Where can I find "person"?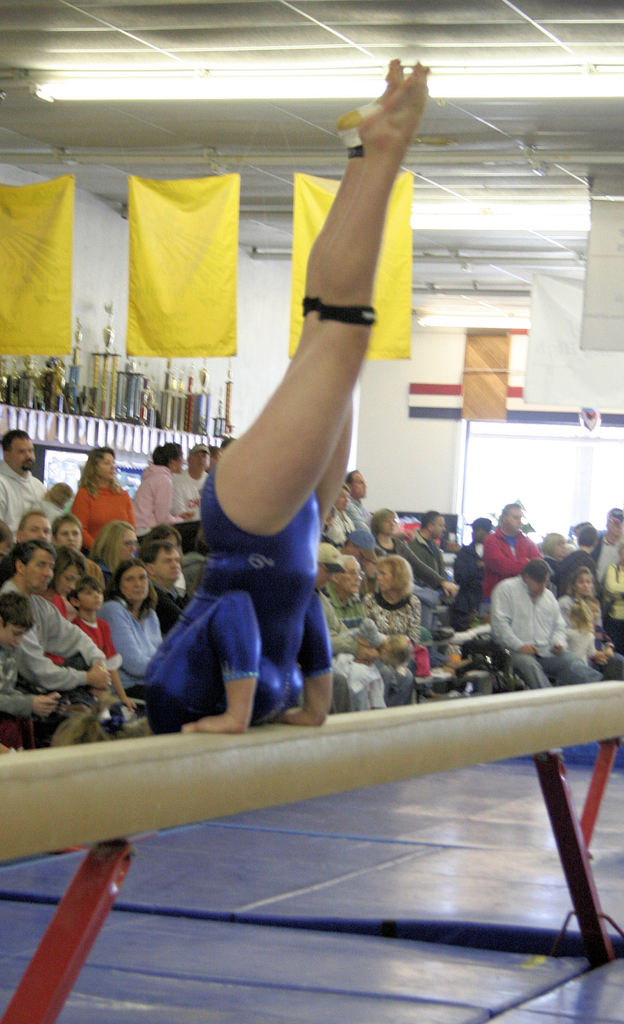
You can find it at box=[139, 40, 432, 795].
